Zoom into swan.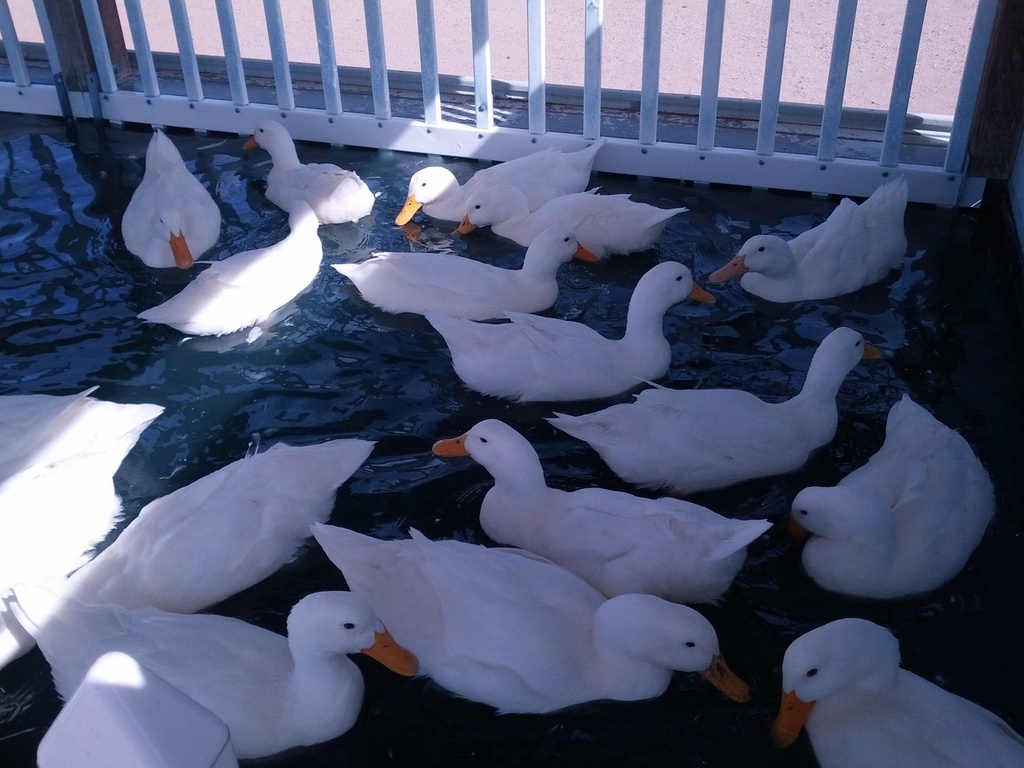
Zoom target: box(448, 180, 689, 260).
